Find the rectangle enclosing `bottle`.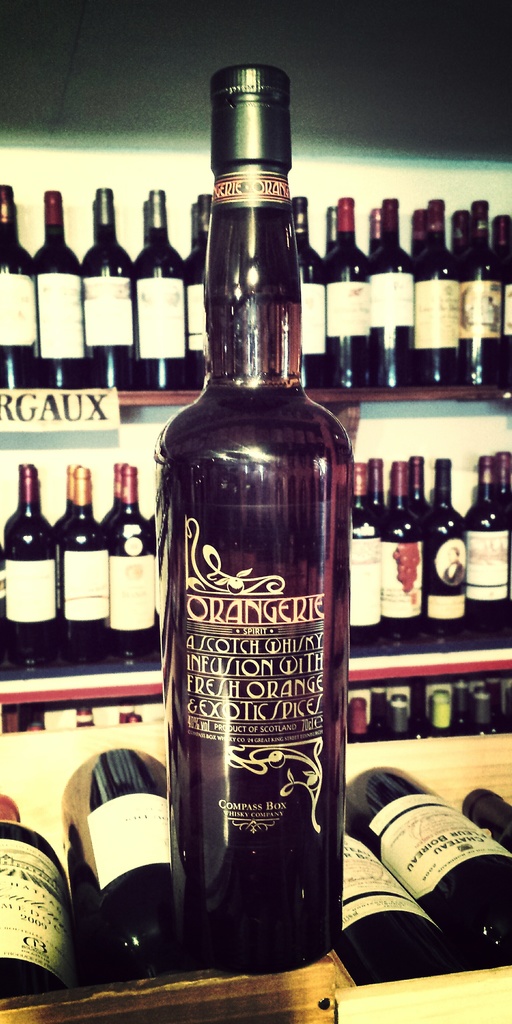
(385,461,428,636).
